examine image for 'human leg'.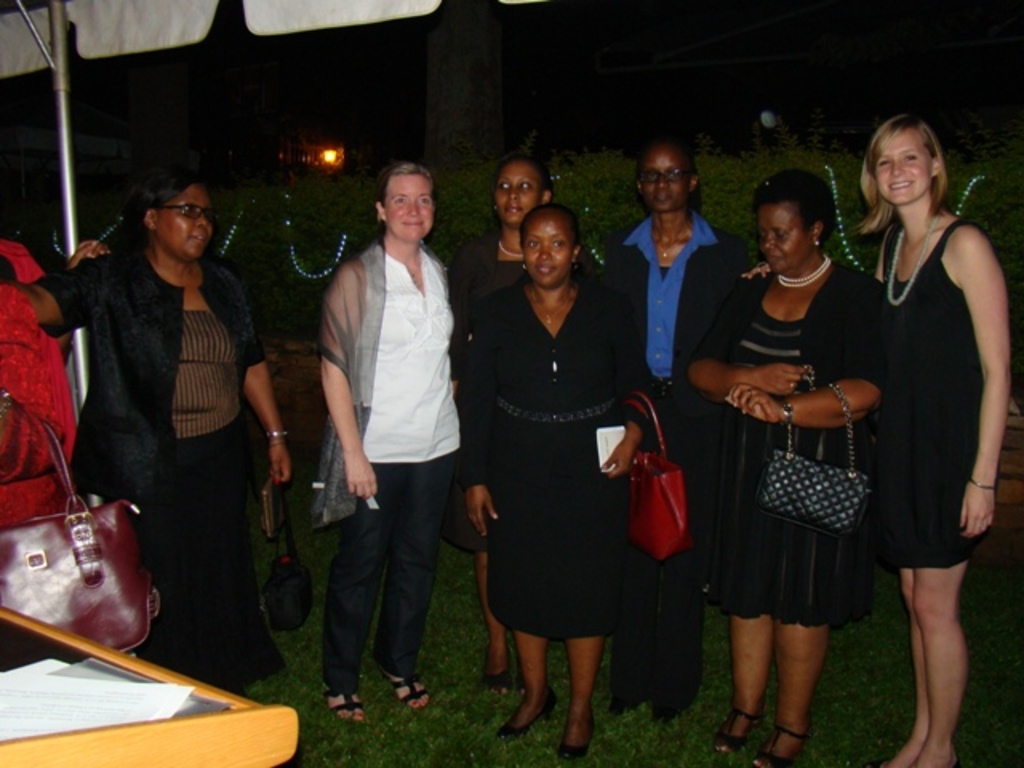
Examination result: bbox=[750, 438, 837, 766].
